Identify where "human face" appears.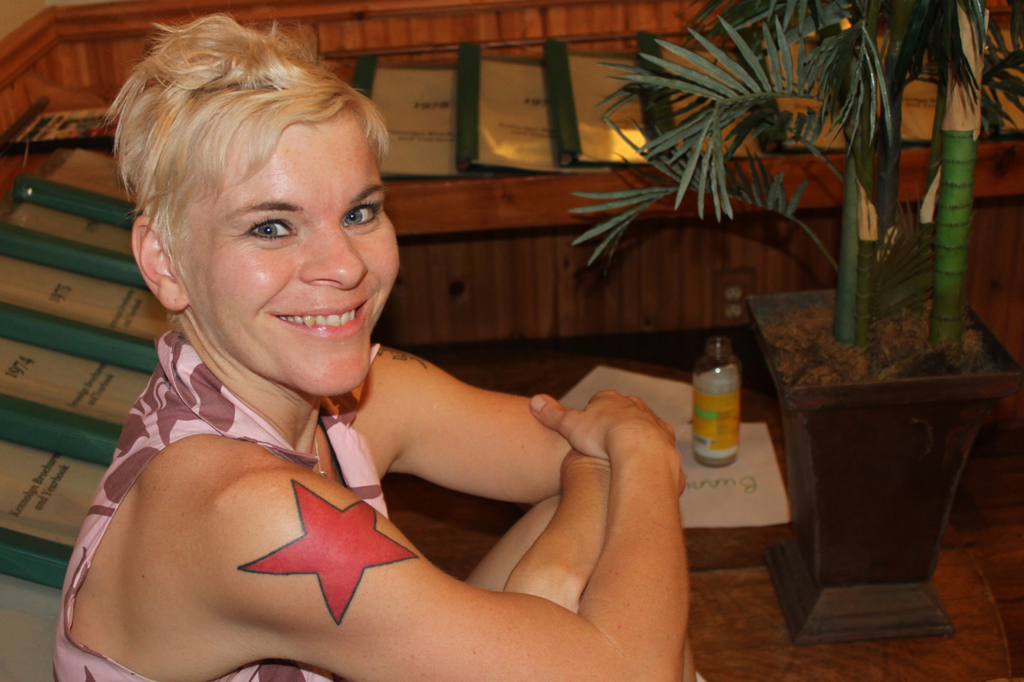
Appears at (173, 119, 402, 401).
